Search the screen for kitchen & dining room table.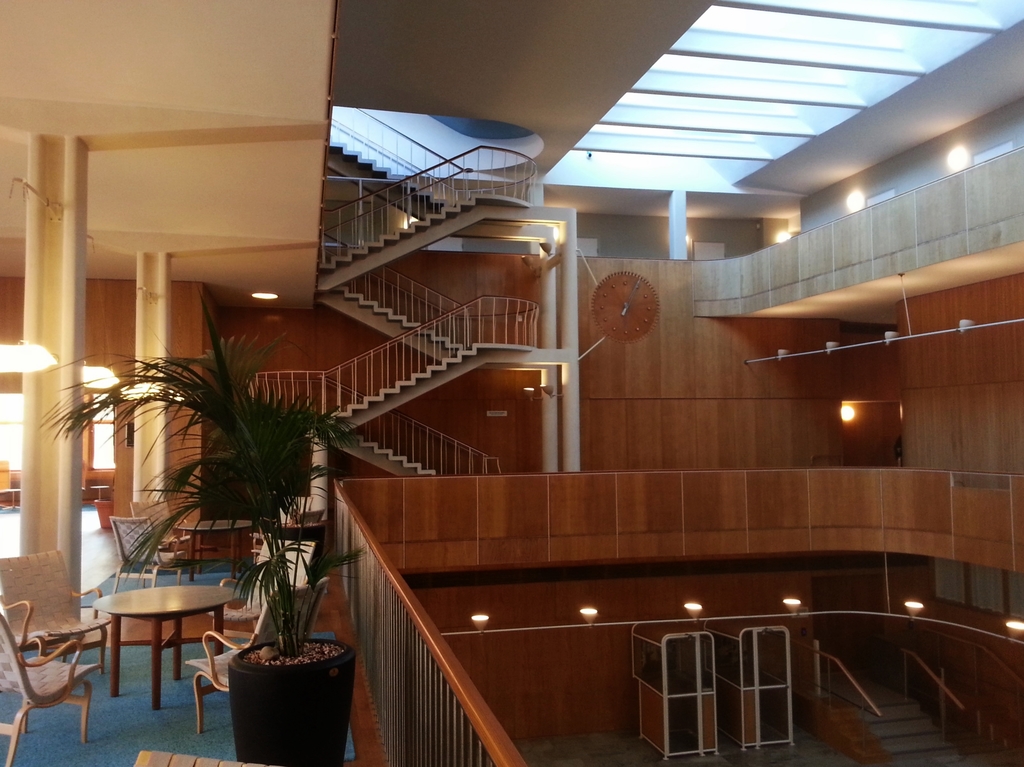
Found at region(56, 584, 250, 716).
